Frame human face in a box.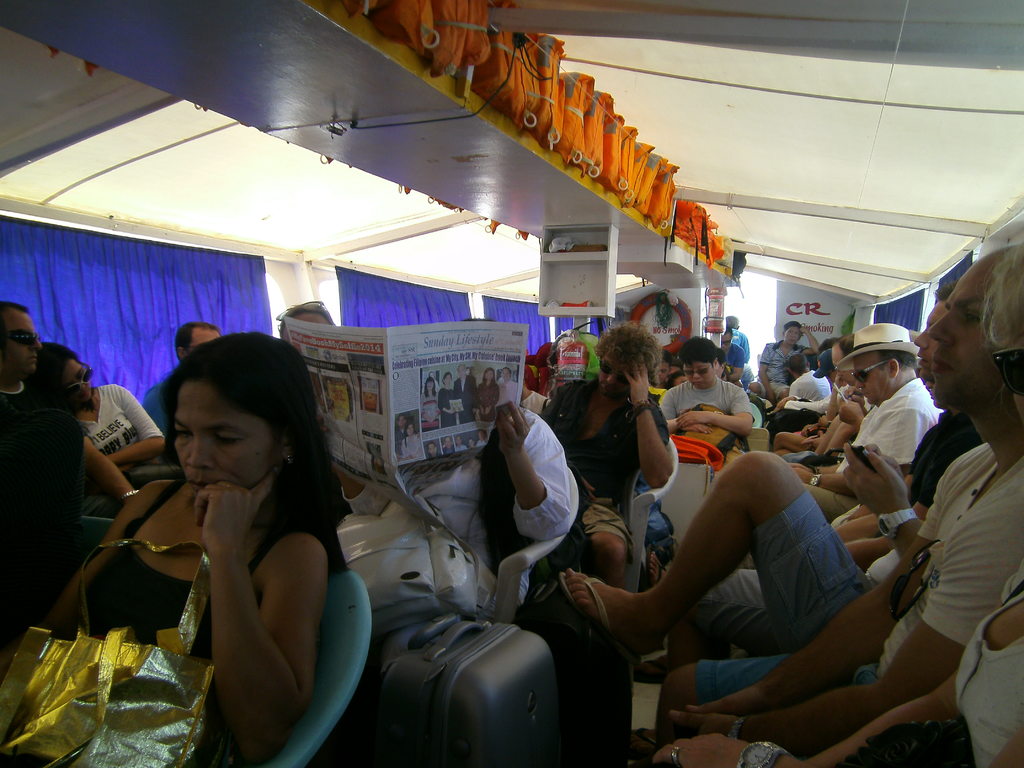
box=[858, 352, 892, 405].
